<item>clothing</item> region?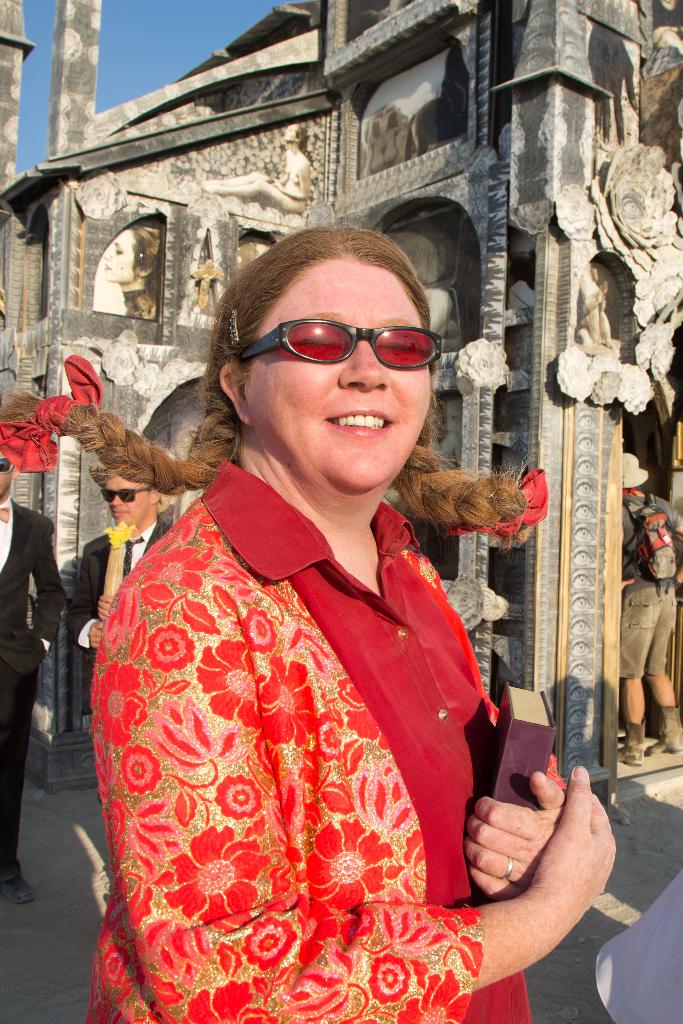
detection(85, 443, 532, 1023)
